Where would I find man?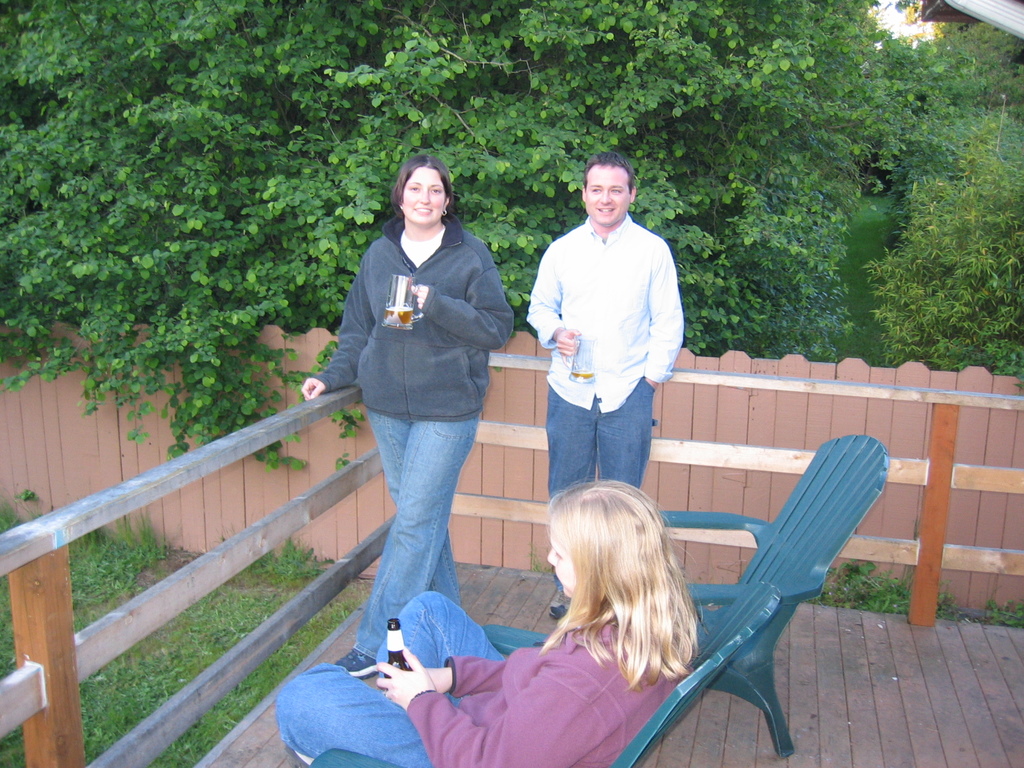
At bbox=[527, 148, 682, 619].
